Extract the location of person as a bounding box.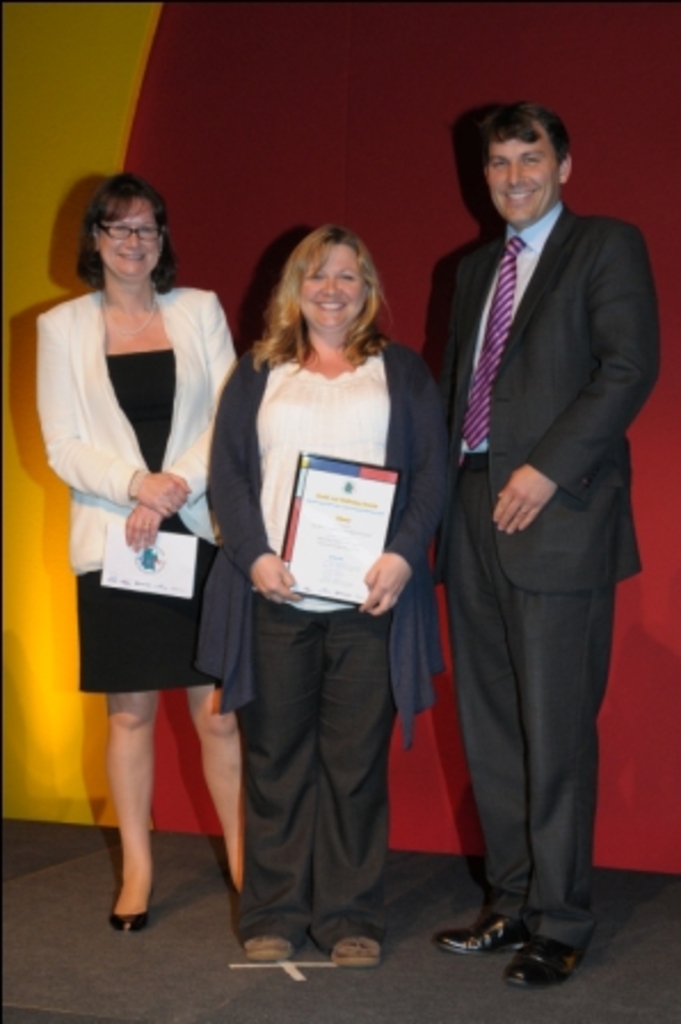
left=43, top=142, right=240, bottom=832.
